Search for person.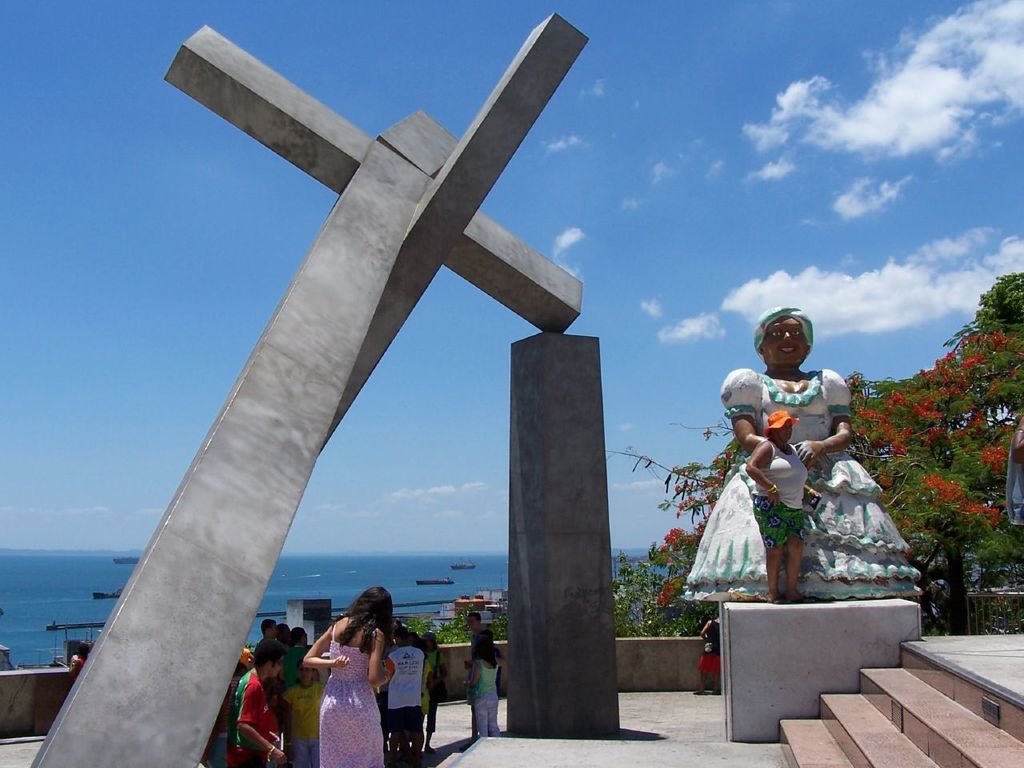
Found at box=[465, 630, 507, 735].
